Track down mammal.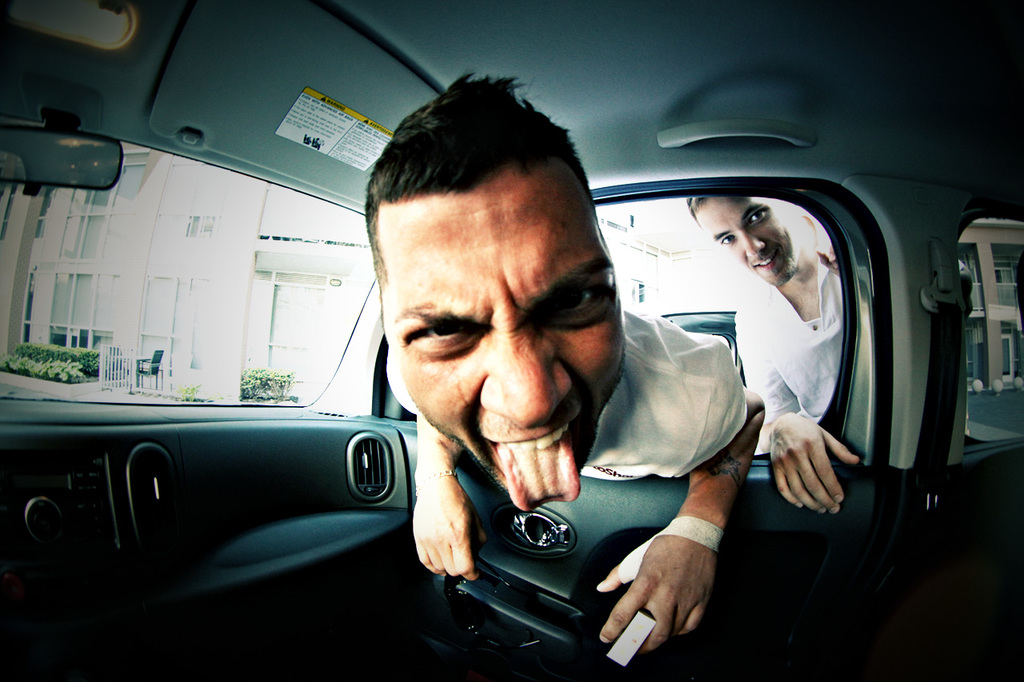
Tracked to box(684, 193, 839, 516).
